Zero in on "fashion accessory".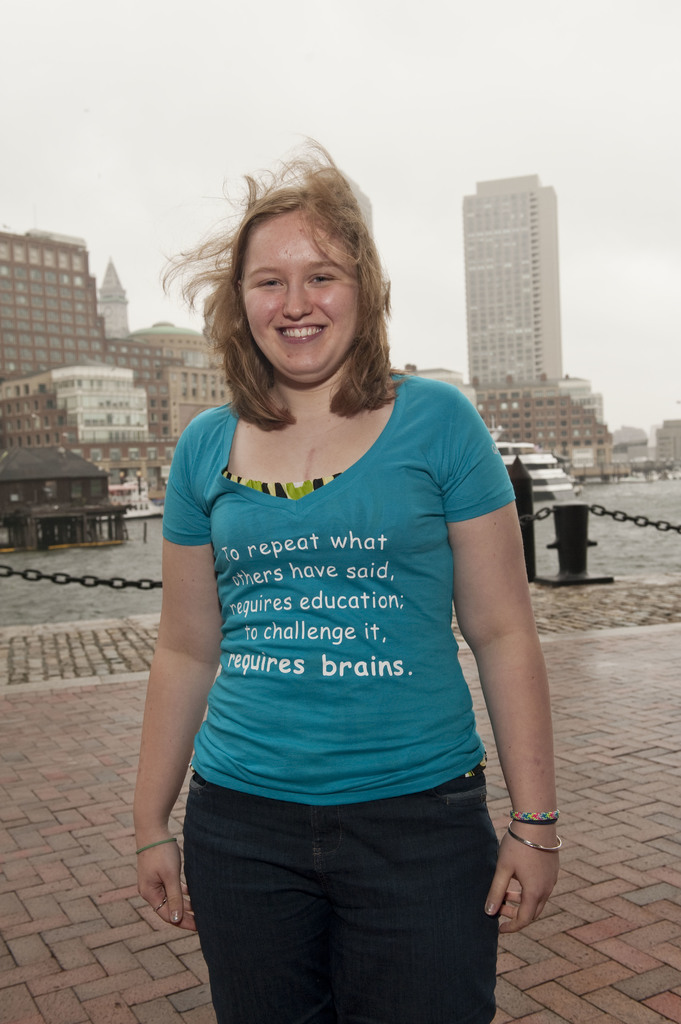
Zeroed in: <bbox>510, 811, 561, 827</bbox>.
